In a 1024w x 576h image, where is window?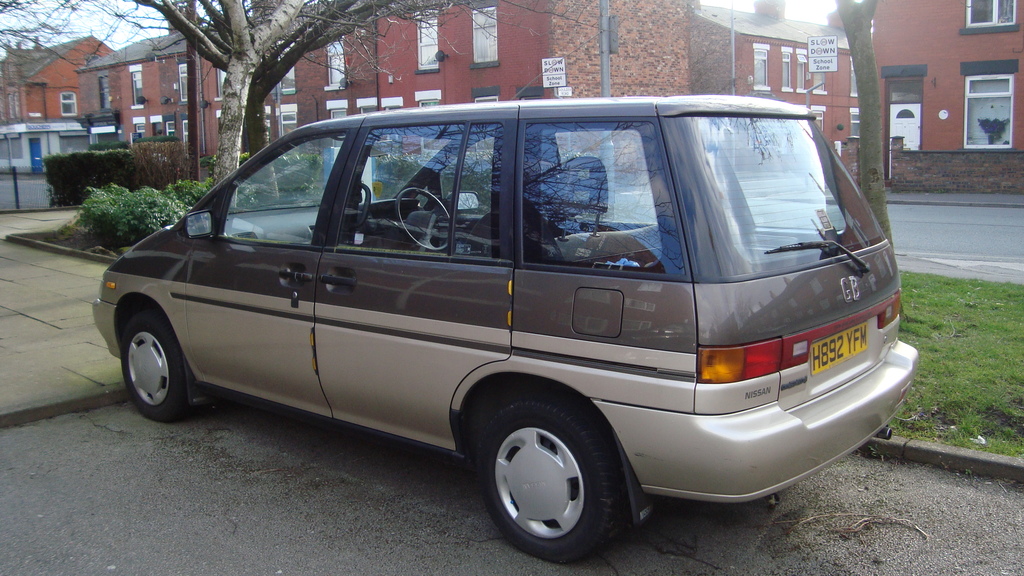
x1=96 y1=74 x2=116 y2=107.
